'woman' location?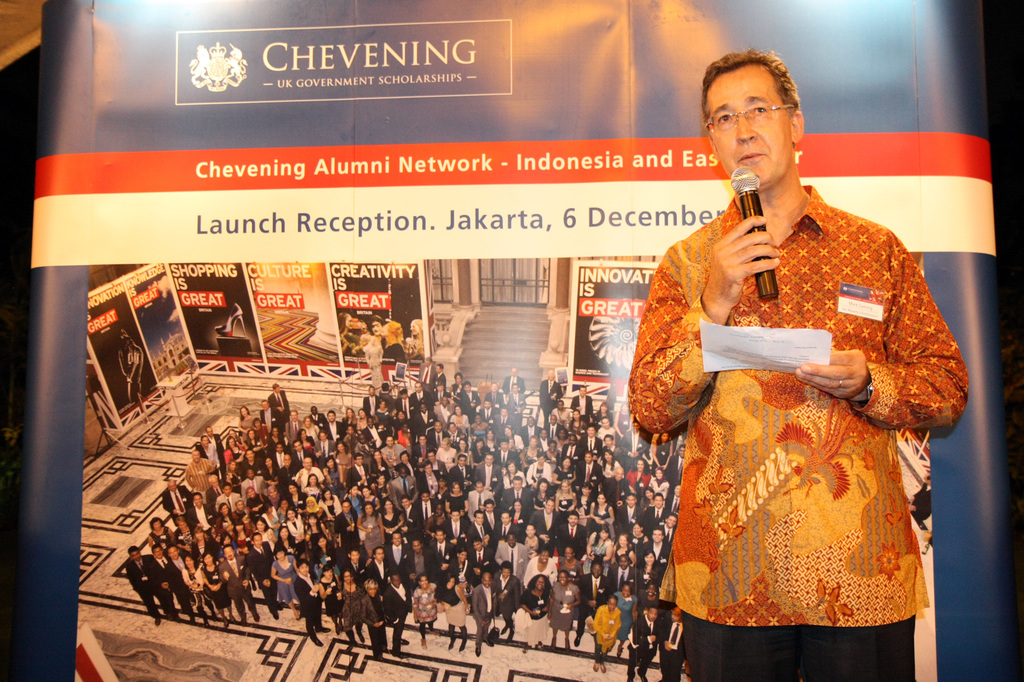
{"left": 416, "top": 405, "right": 435, "bottom": 438}
